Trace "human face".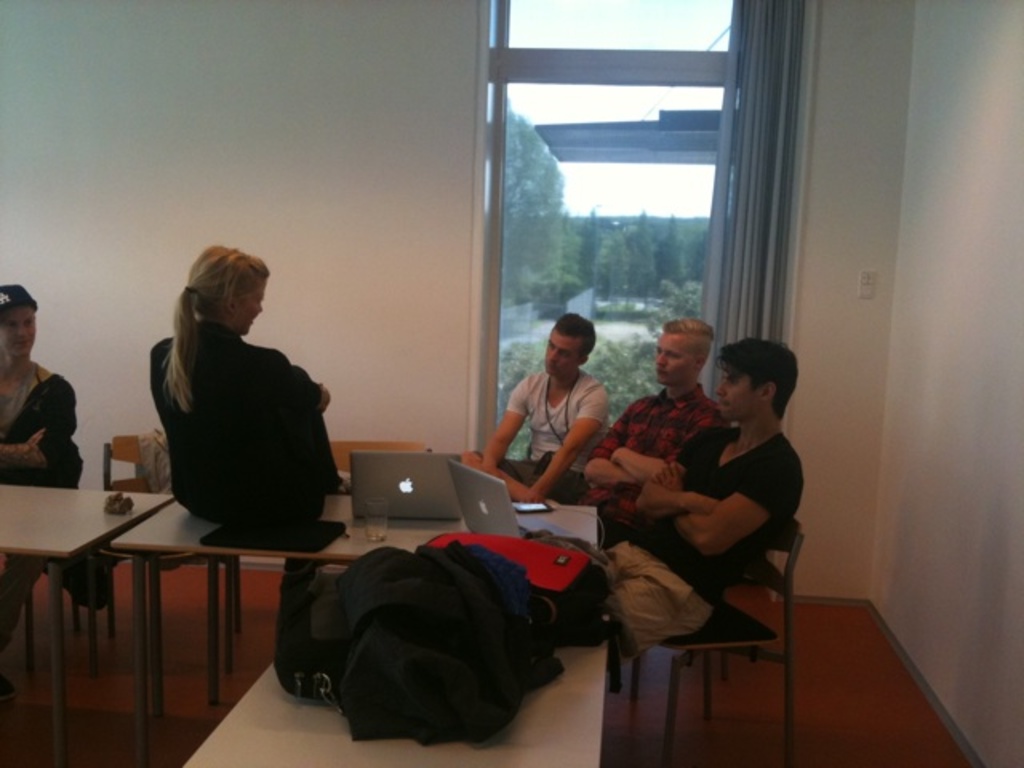
Traced to x1=658, y1=330, x2=688, y2=379.
